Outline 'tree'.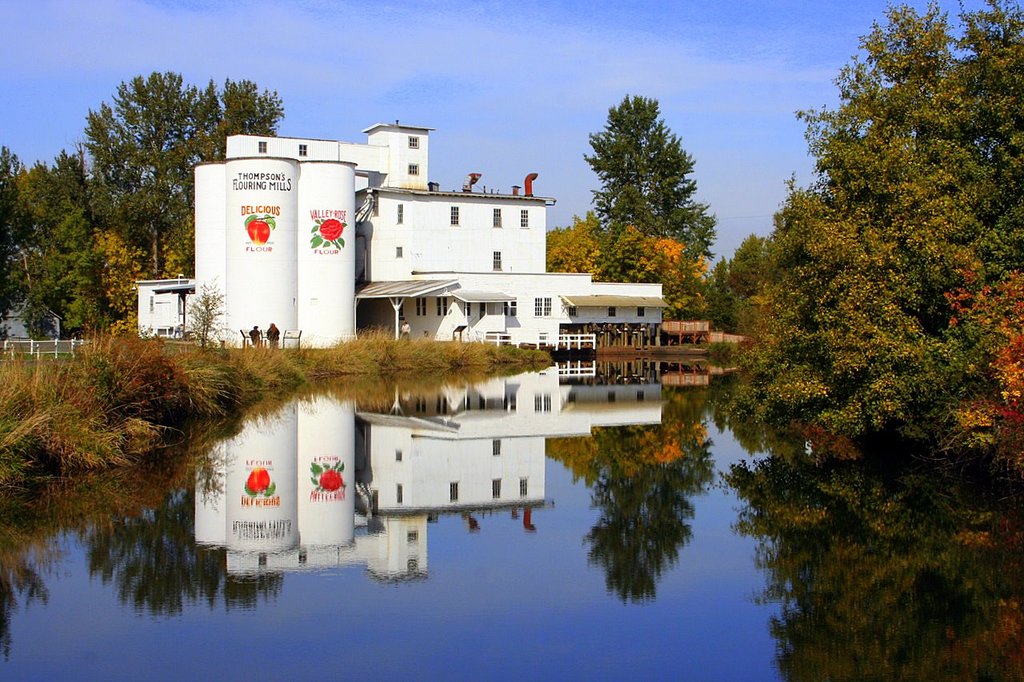
Outline: [78, 67, 290, 277].
